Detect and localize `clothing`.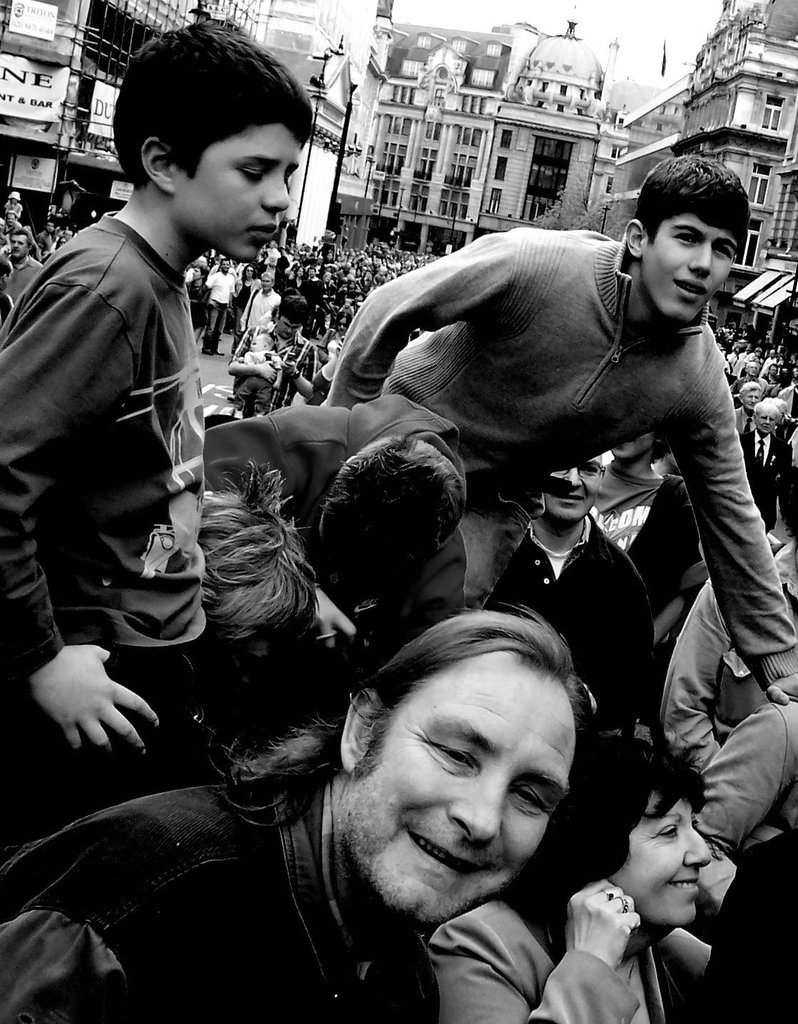
Localized at Rect(432, 891, 650, 1023).
